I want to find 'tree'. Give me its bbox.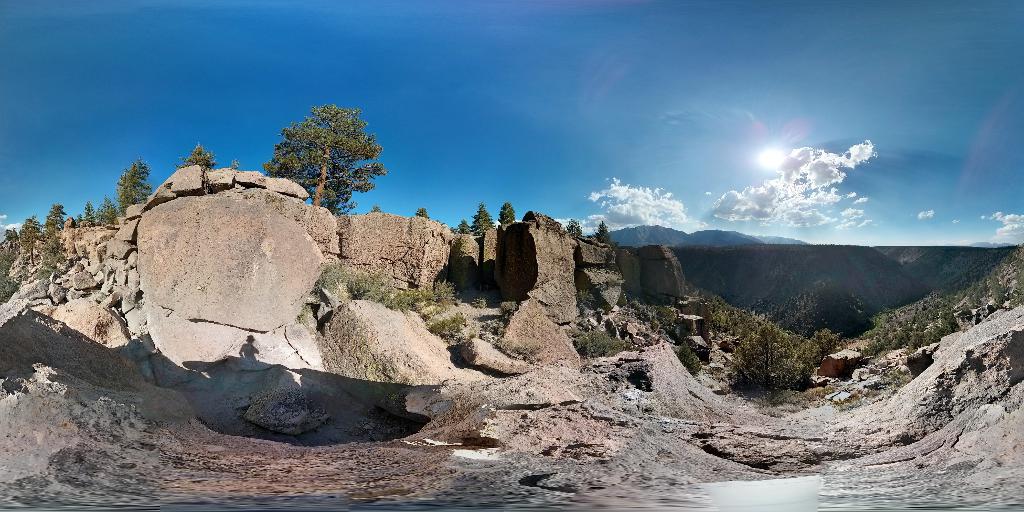
564, 220, 583, 240.
